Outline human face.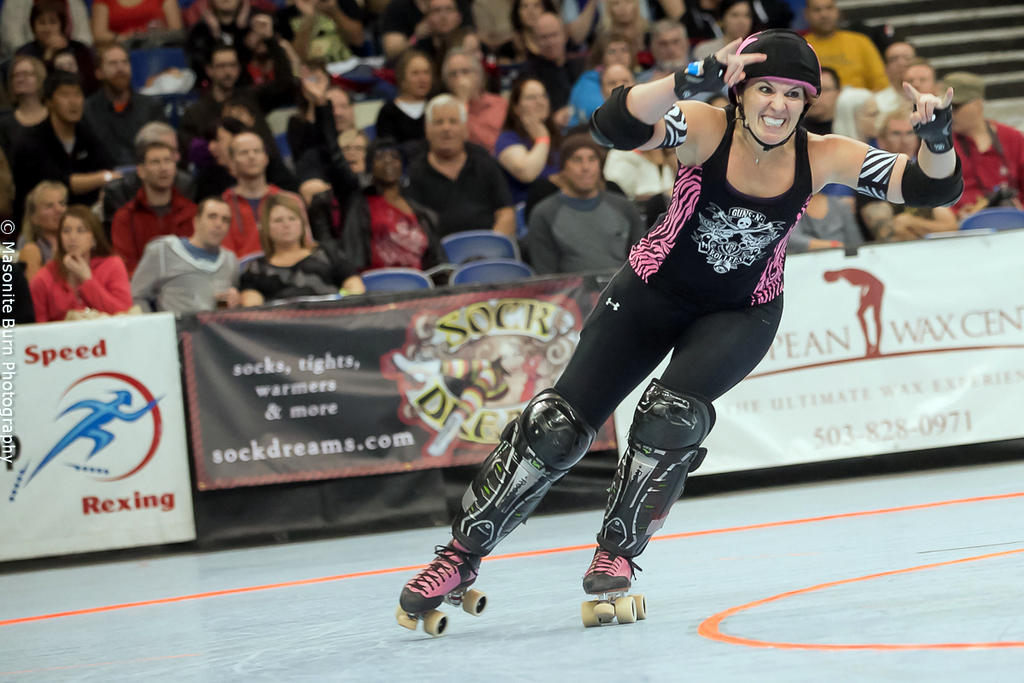
Outline: Rect(599, 41, 628, 70).
